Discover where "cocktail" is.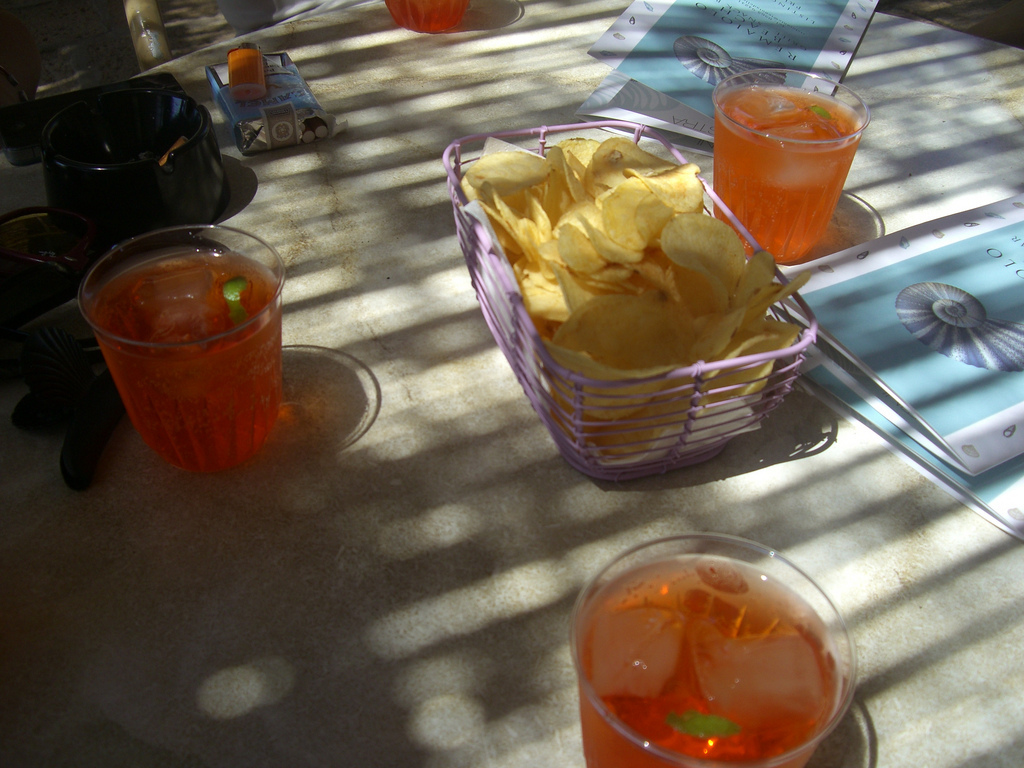
Discovered at [left=708, top=62, right=876, bottom=274].
